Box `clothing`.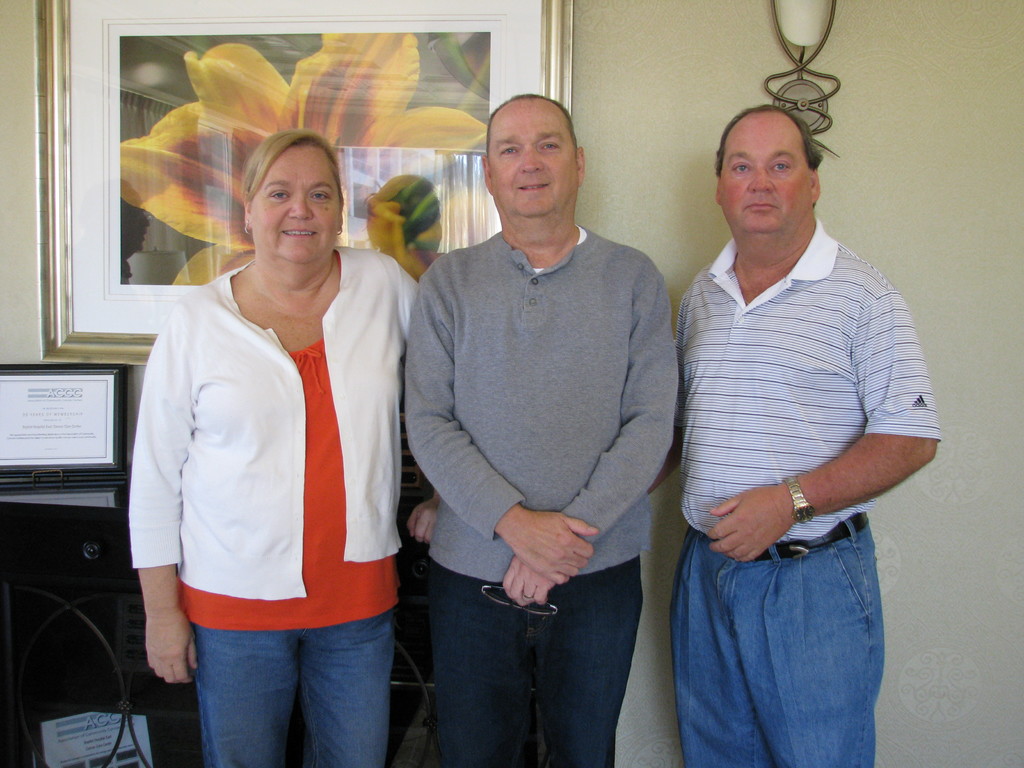
left=684, top=216, right=943, bottom=767.
